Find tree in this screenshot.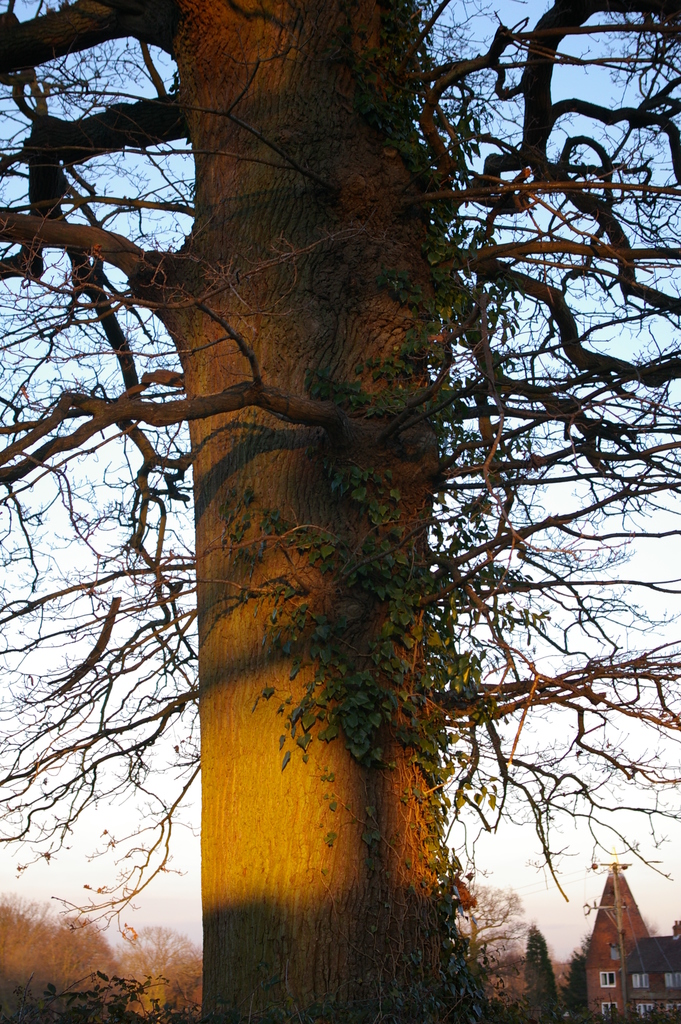
The bounding box for tree is detection(557, 929, 594, 1023).
